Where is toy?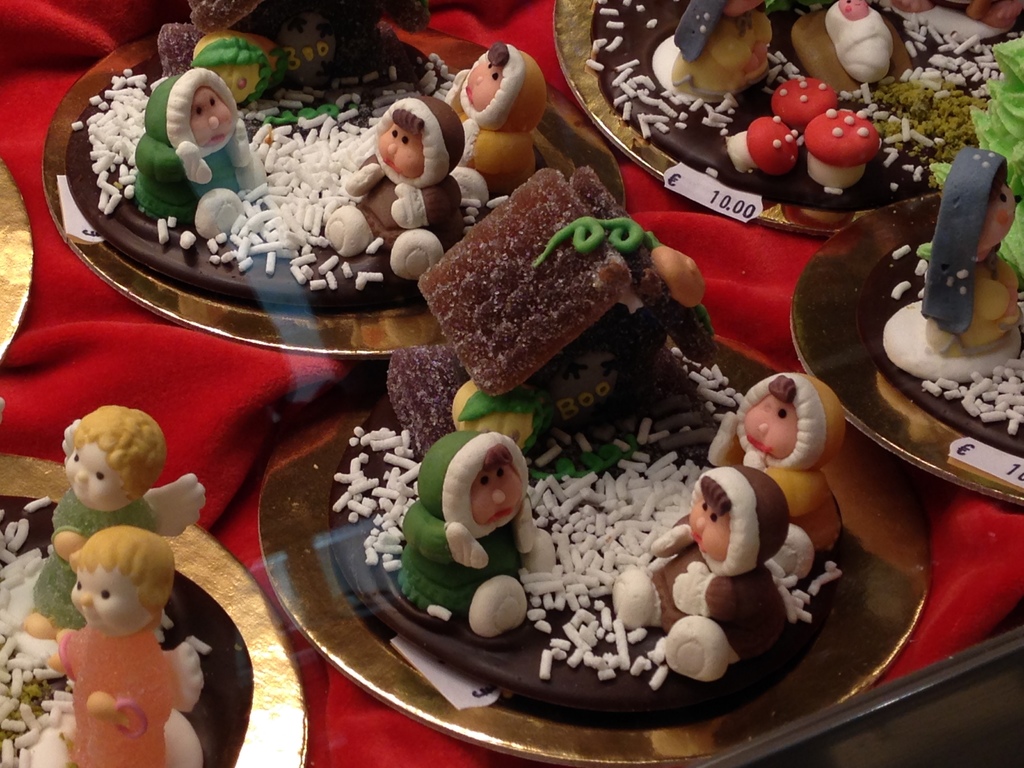
{"x1": 374, "y1": 157, "x2": 714, "y2": 481}.
